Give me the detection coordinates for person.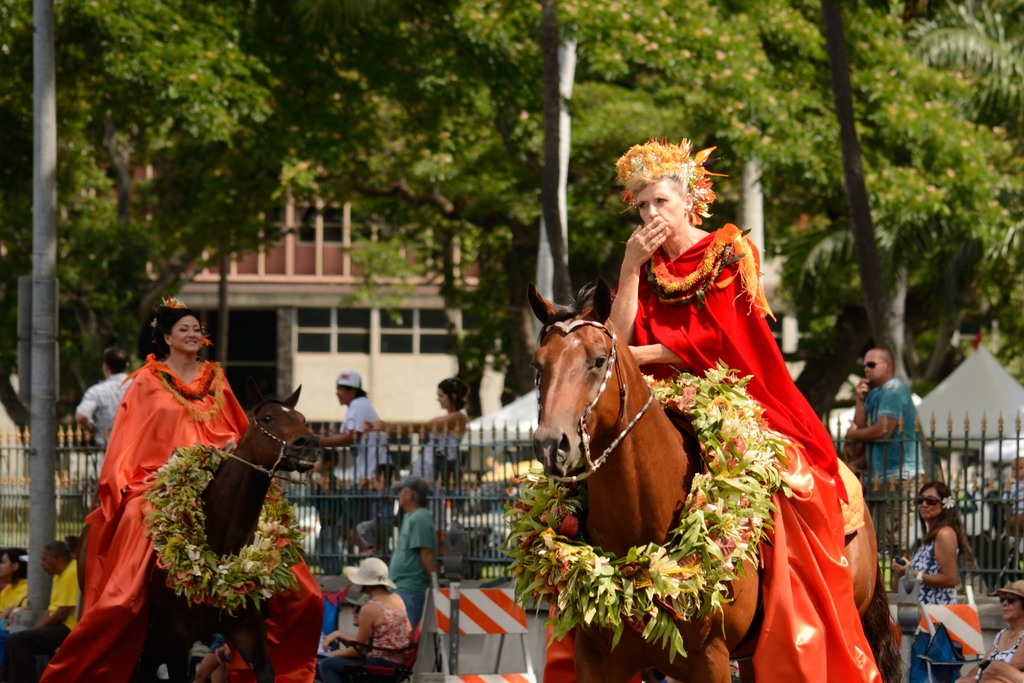
893, 479, 964, 682.
